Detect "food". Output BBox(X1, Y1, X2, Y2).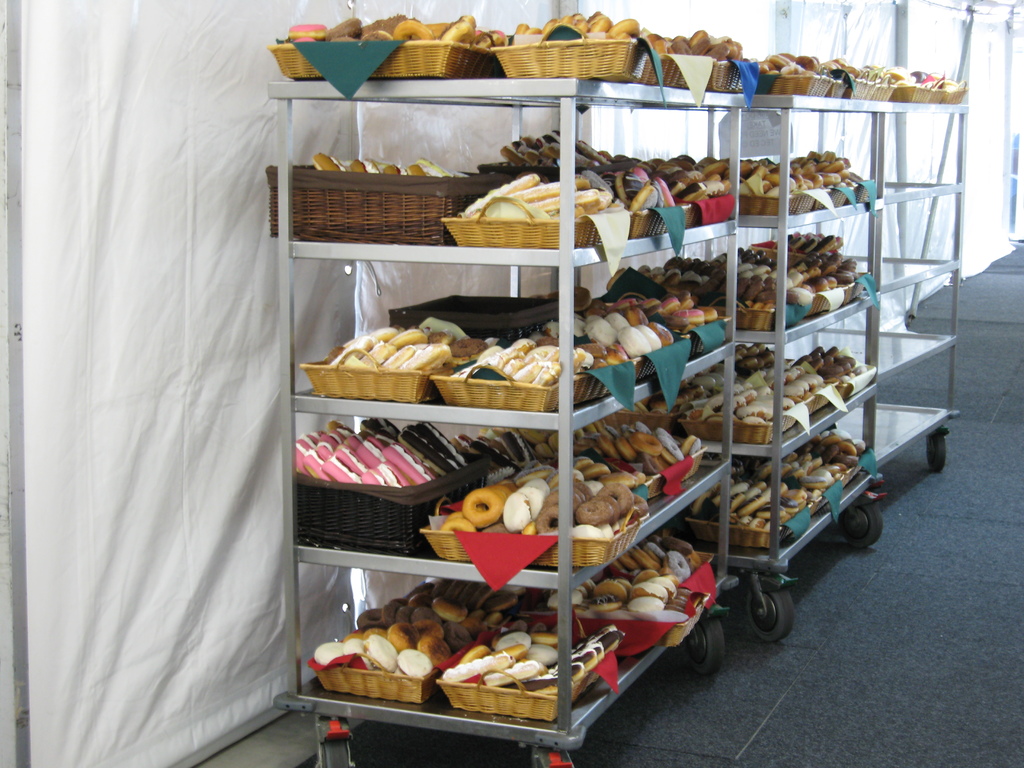
BBox(794, 425, 867, 467).
